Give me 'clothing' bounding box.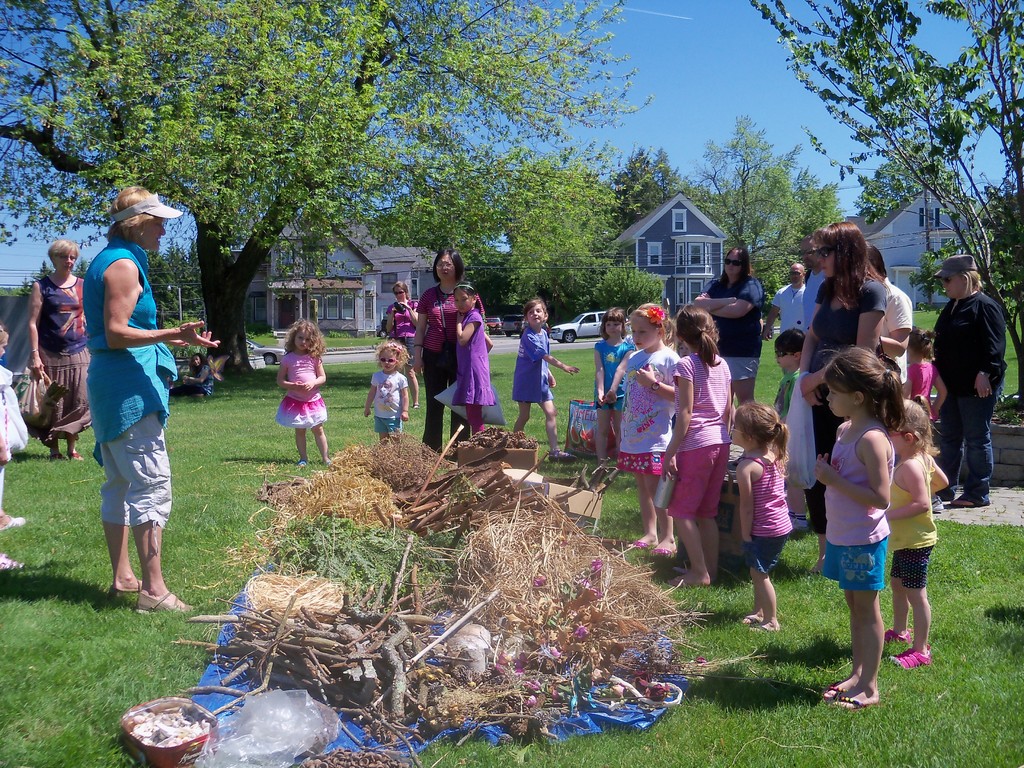
locate(619, 346, 677, 477).
